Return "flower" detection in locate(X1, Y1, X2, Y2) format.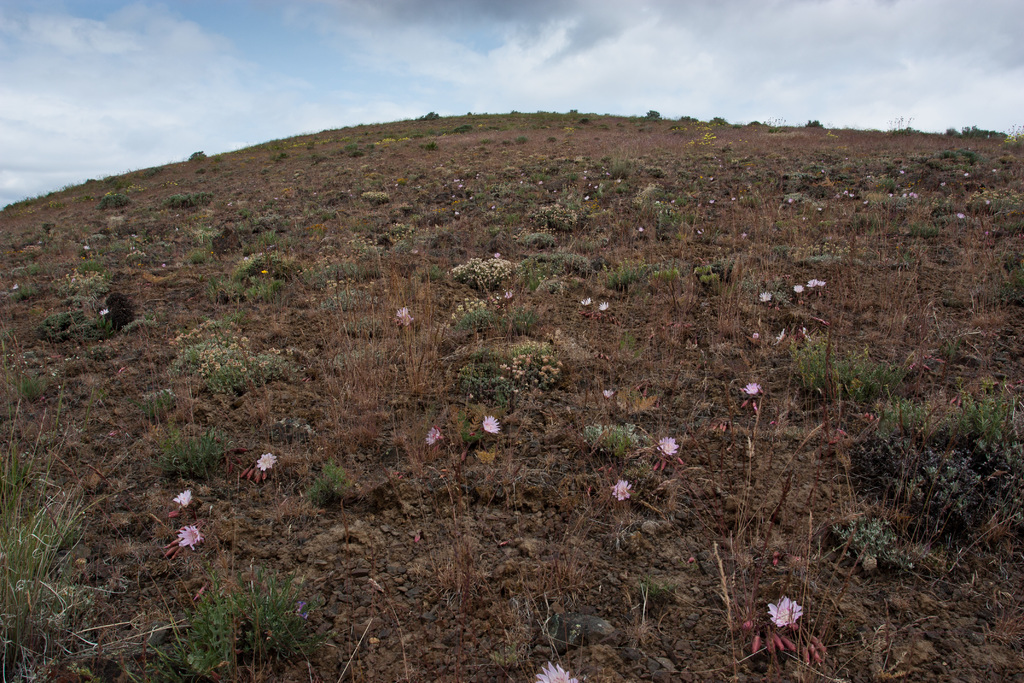
locate(536, 656, 584, 682).
